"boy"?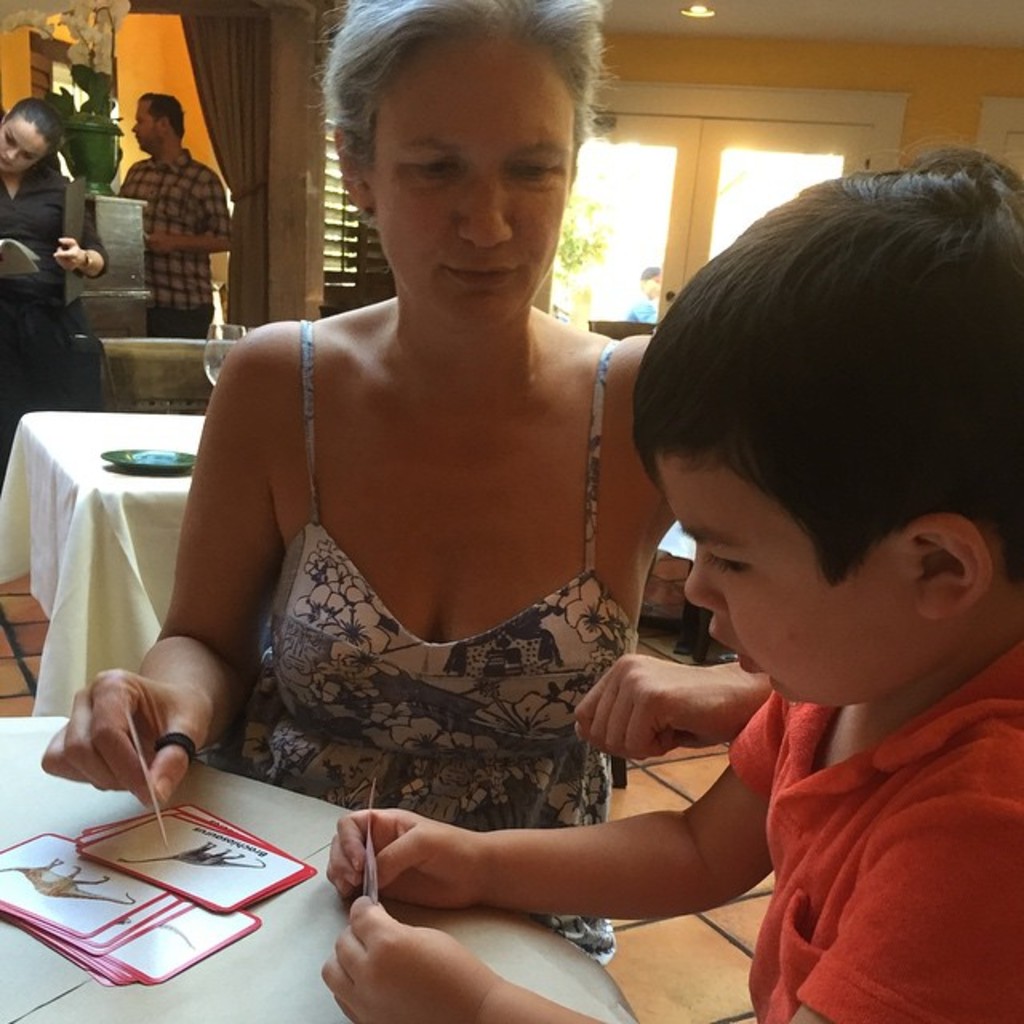
locate(638, 160, 1021, 1019)
